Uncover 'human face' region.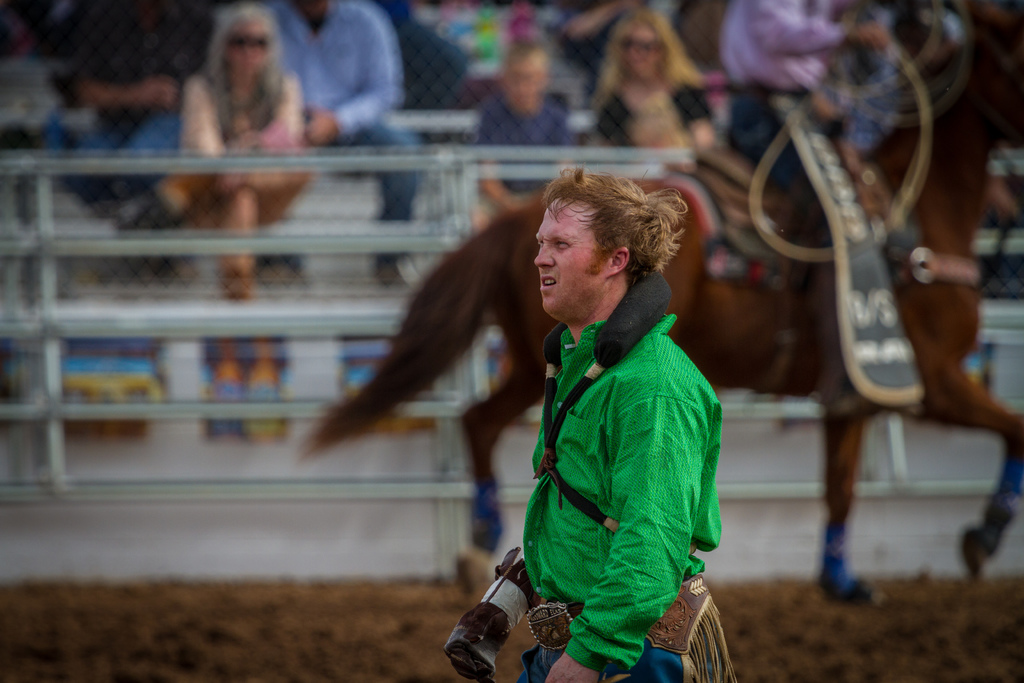
Uncovered: select_region(533, 190, 608, 320).
